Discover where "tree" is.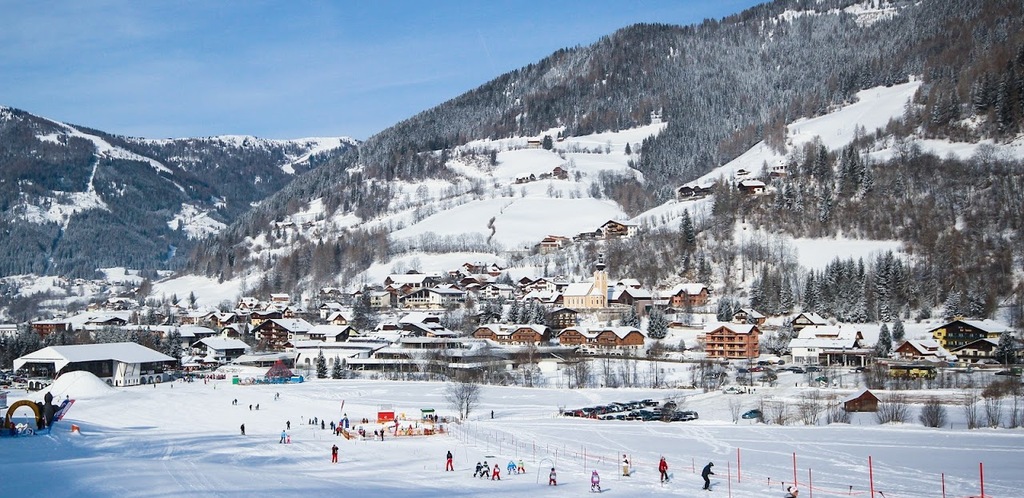
Discovered at (760,264,796,319).
